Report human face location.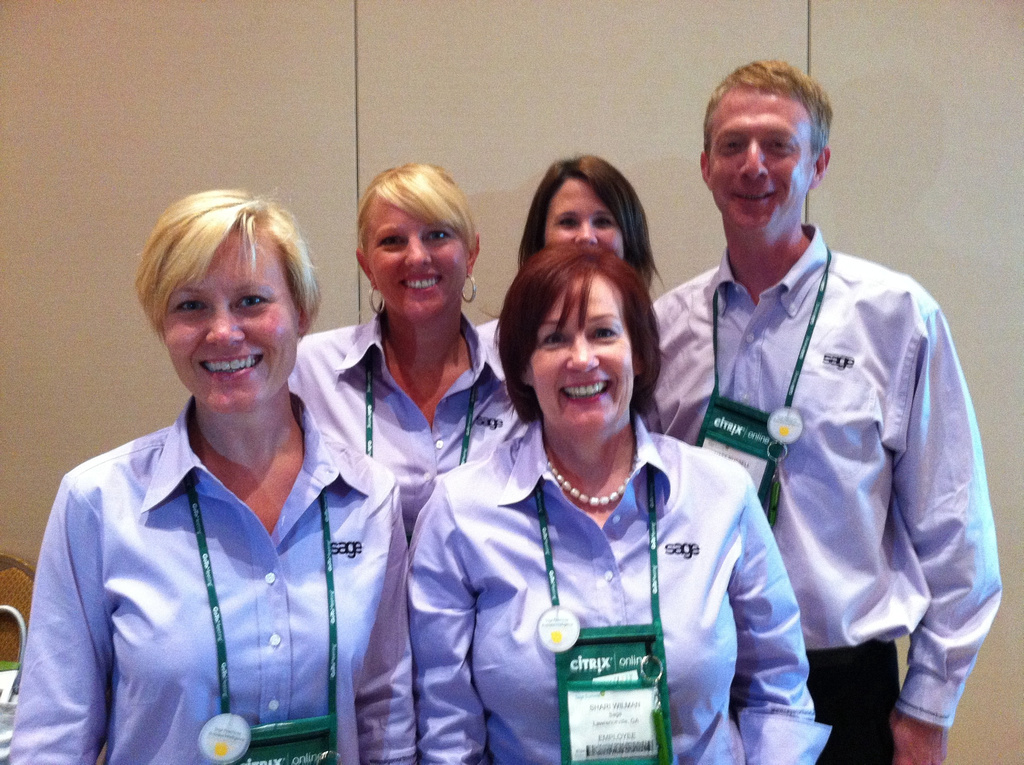
Report: {"left": 363, "top": 199, "right": 469, "bottom": 318}.
